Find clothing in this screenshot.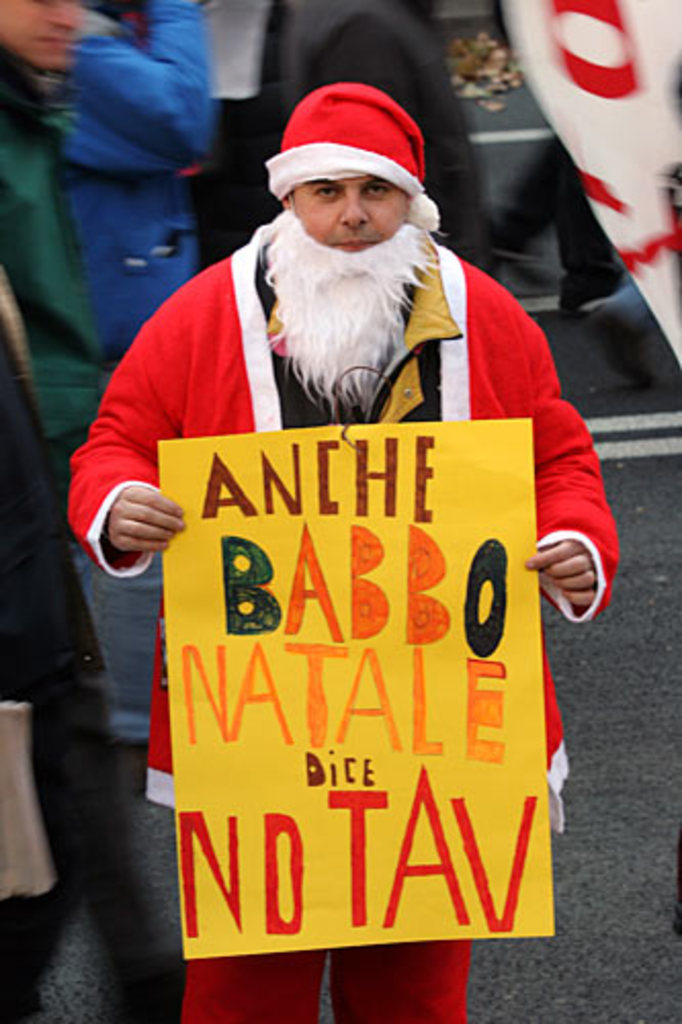
The bounding box for clothing is <box>0,43,123,596</box>.
